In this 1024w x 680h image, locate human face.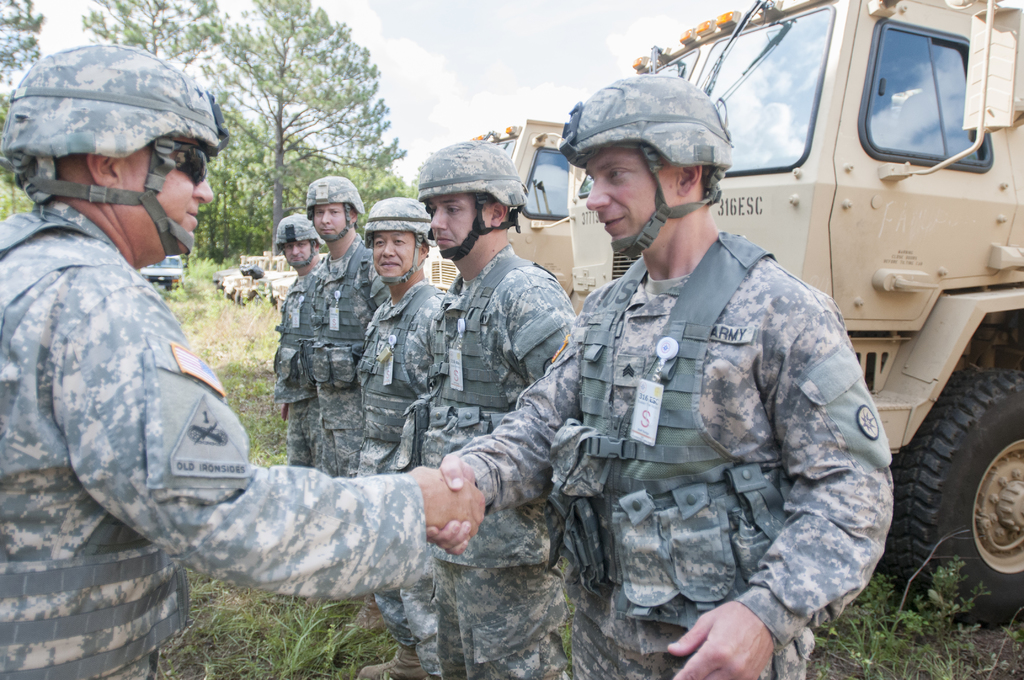
Bounding box: [281,242,308,266].
